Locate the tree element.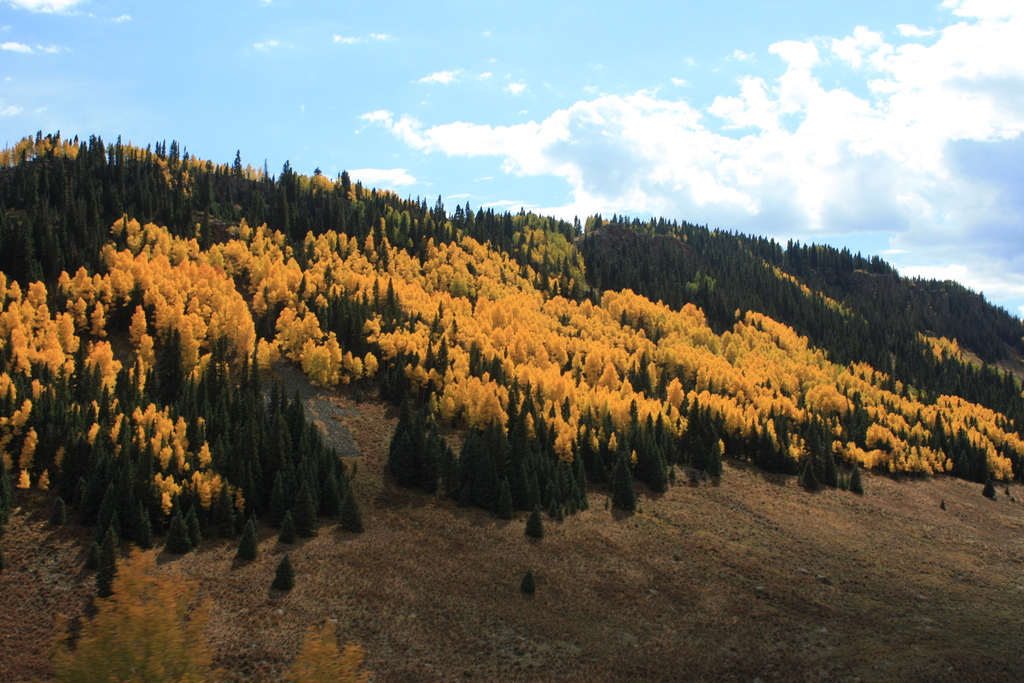
Element bbox: [979,474,998,502].
